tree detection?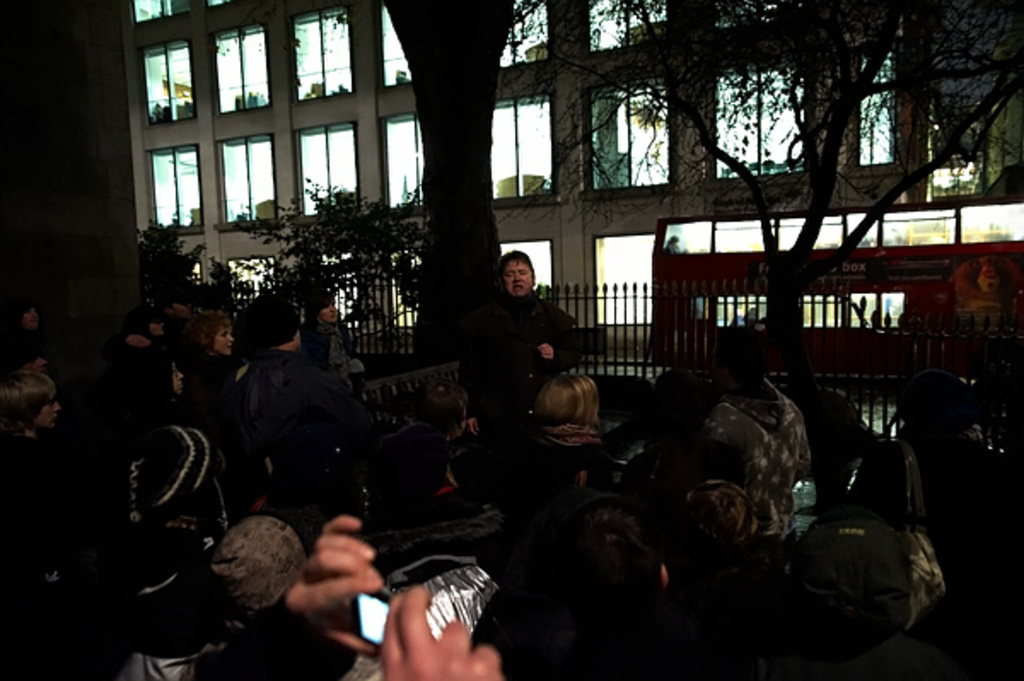
(left=331, top=0, right=604, bottom=406)
